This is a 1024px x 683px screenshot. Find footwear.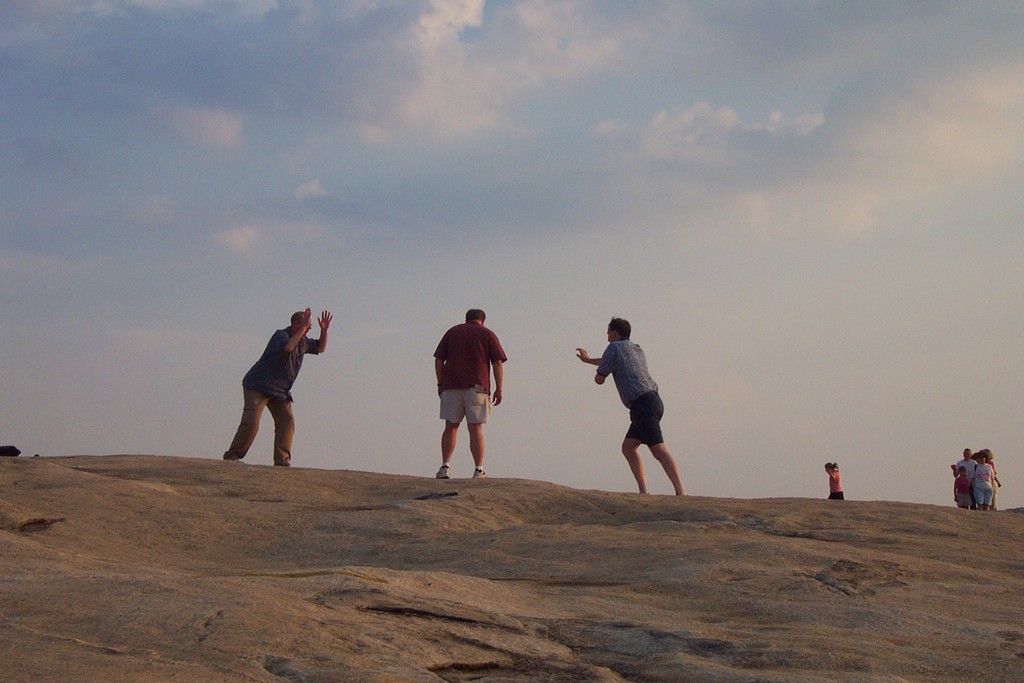
Bounding box: box(472, 467, 490, 479).
